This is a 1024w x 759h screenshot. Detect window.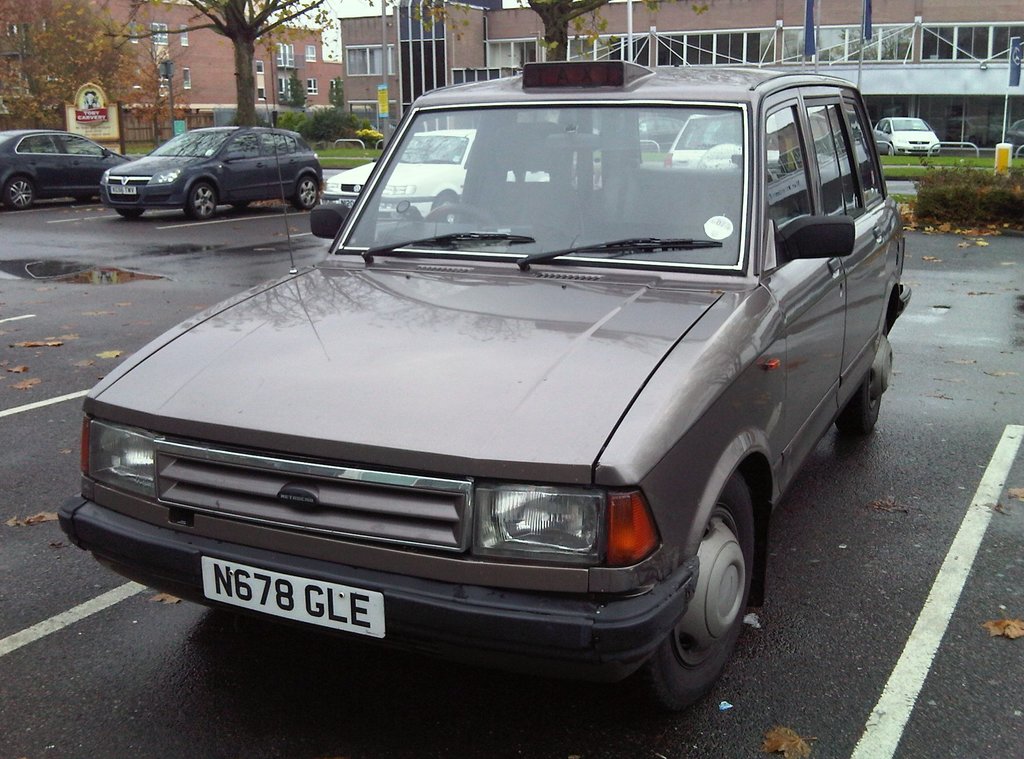
<bbox>257, 61, 268, 101</bbox>.
